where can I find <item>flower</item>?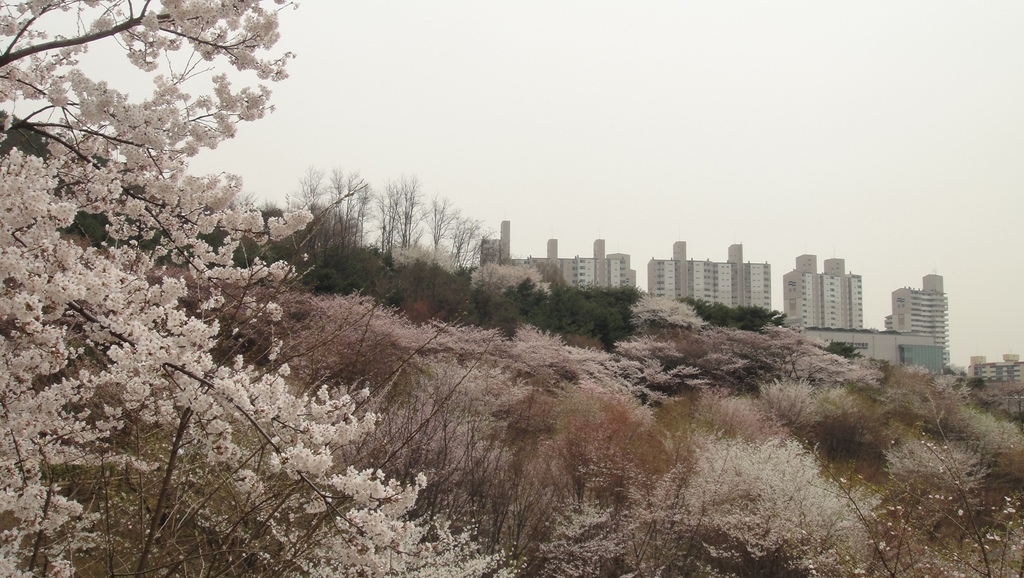
You can find it at region(275, 362, 292, 377).
